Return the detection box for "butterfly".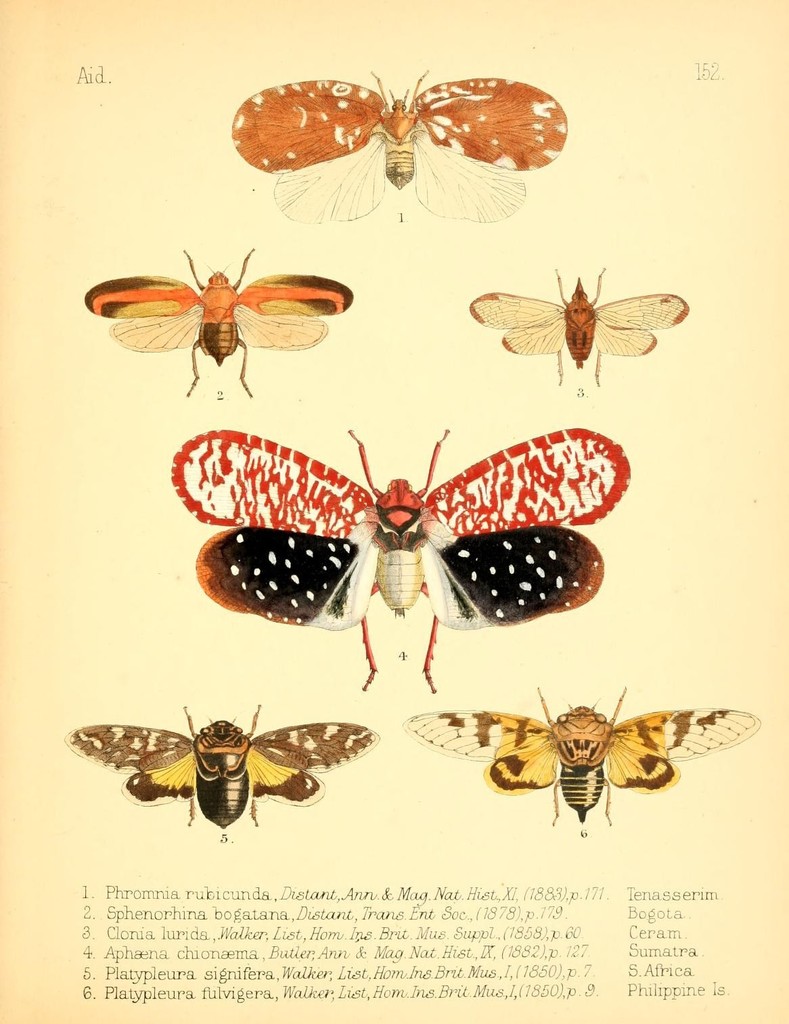
{"left": 401, "top": 677, "right": 761, "bottom": 834}.
